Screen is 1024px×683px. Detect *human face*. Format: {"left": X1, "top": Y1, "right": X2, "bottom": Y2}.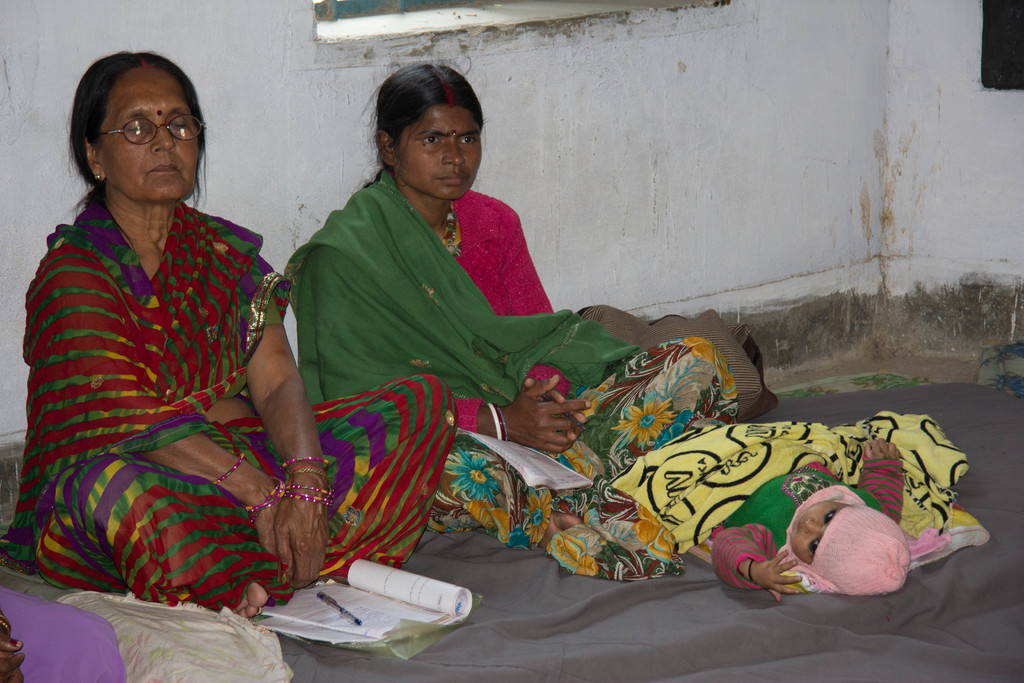
{"left": 788, "top": 495, "right": 842, "bottom": 568}.
